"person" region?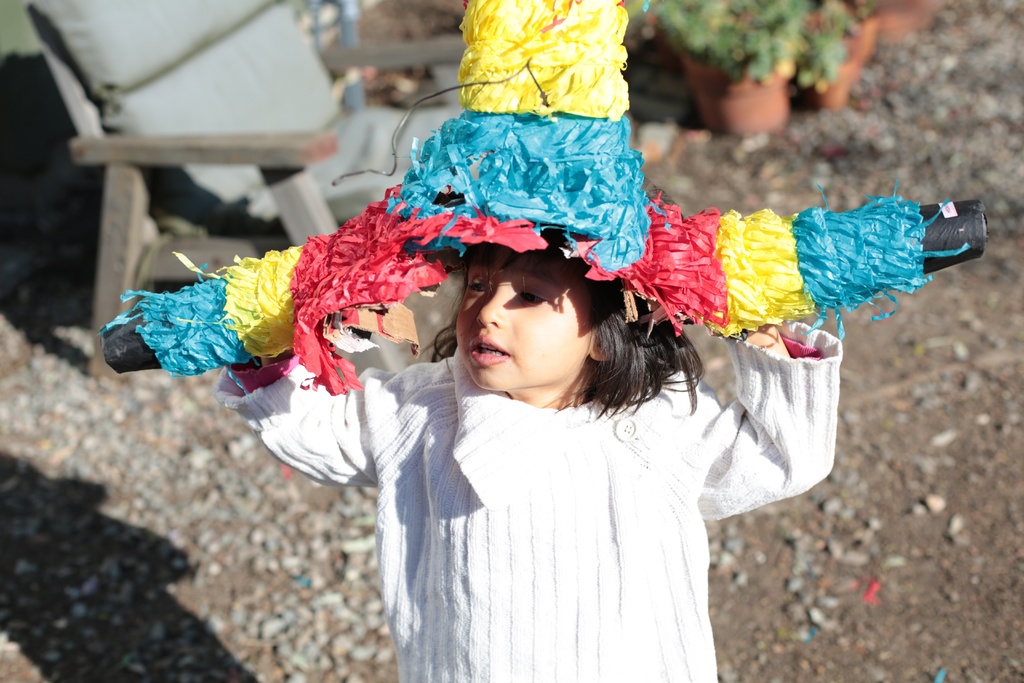
220, 233, 844, 682
